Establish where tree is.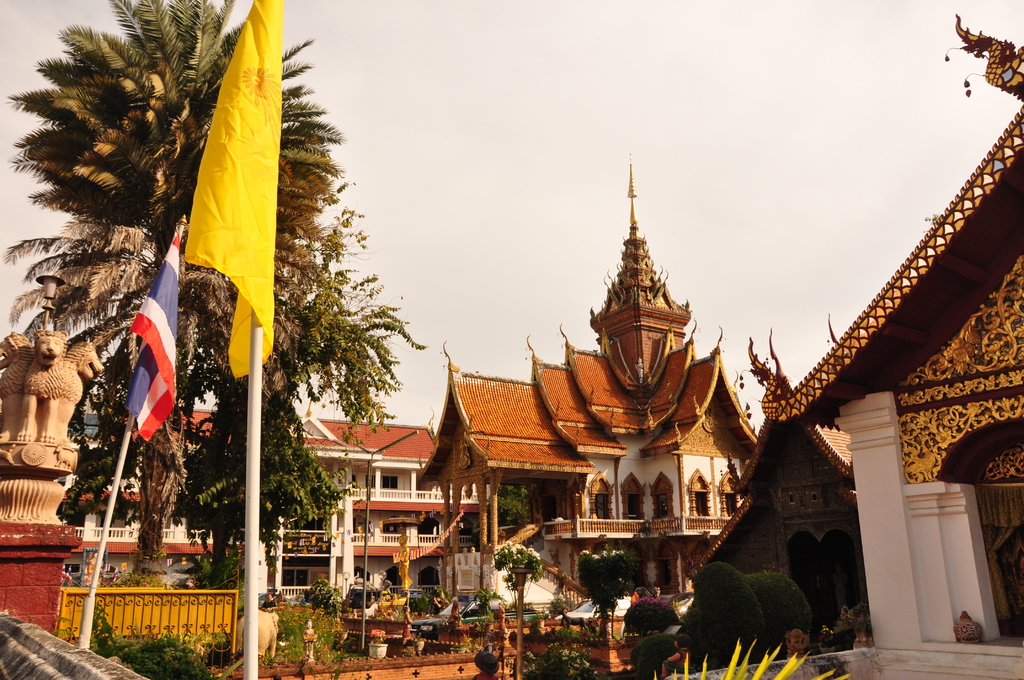
Established at bbox=[489, 540, 541, 614].
